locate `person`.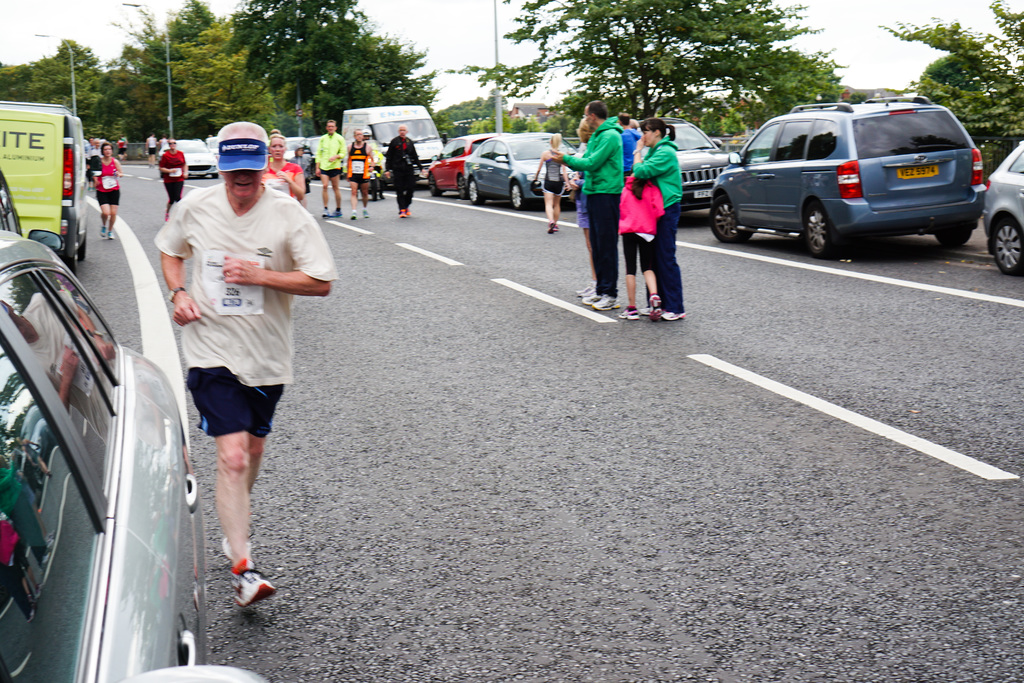
Bounding box: left=534, top=133, right=570, bottom=234.
